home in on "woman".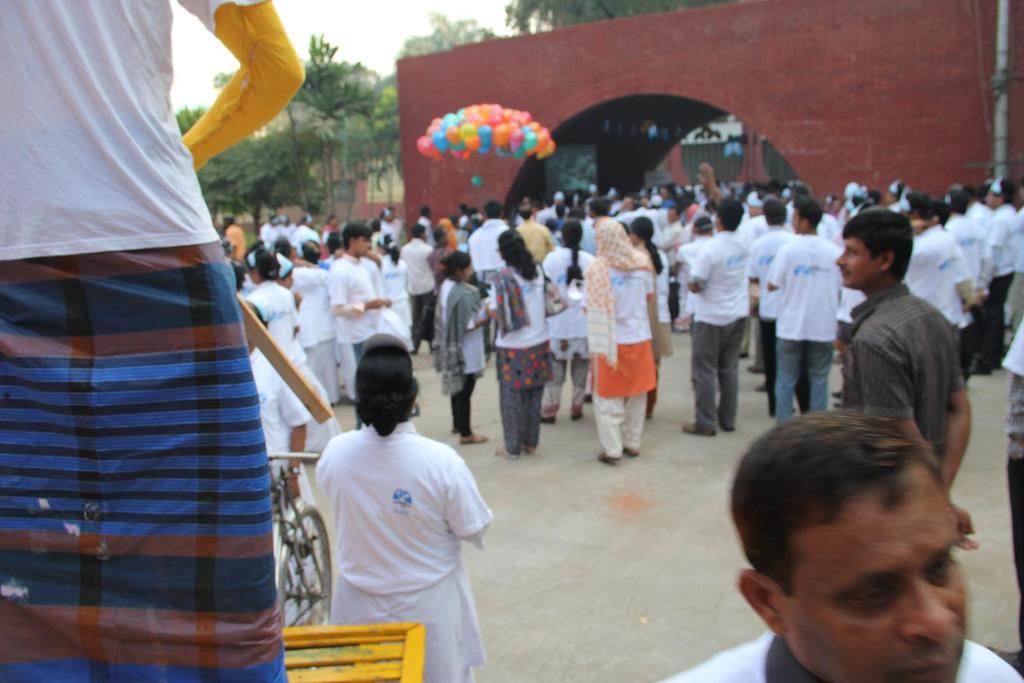
Homed in at 294,246,376,422.
